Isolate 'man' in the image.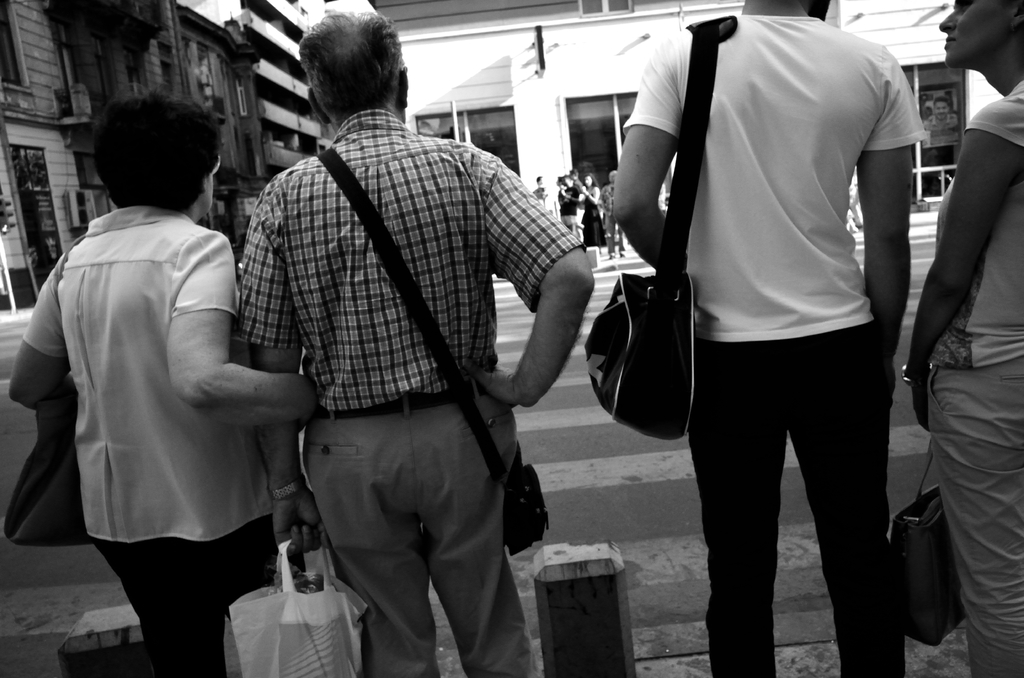
Isolated region: bbox=(563, 174, 579, 229).
